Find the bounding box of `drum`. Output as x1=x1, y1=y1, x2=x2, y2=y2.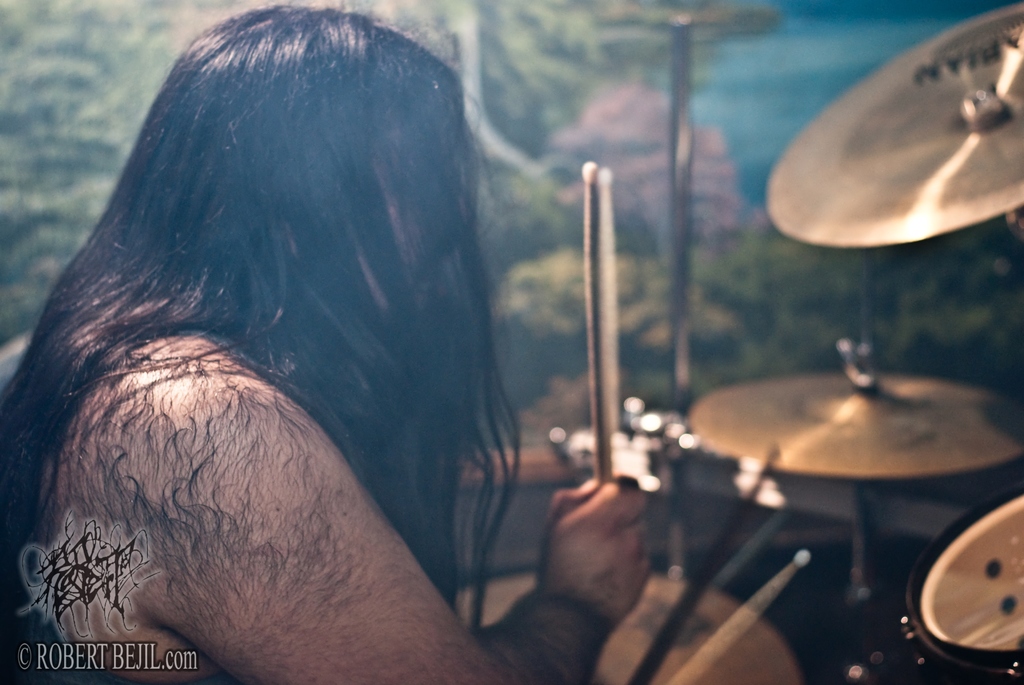
x1=589, y1=574, x2=804, y2=684.
